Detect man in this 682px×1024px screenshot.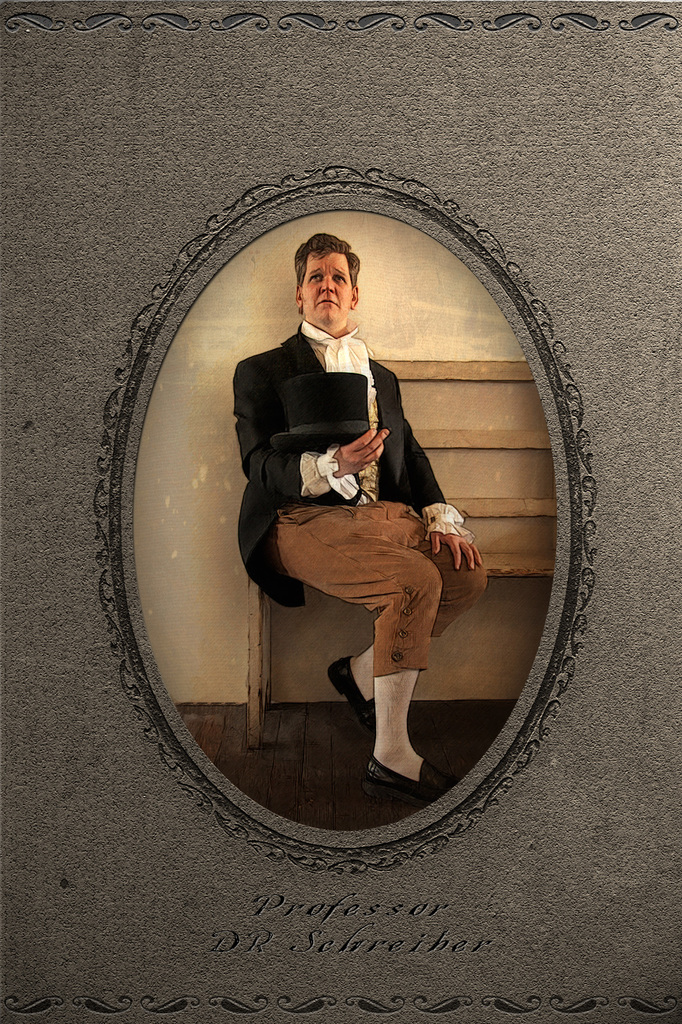
Detection: l=232, t=258, r=481, b=786.
